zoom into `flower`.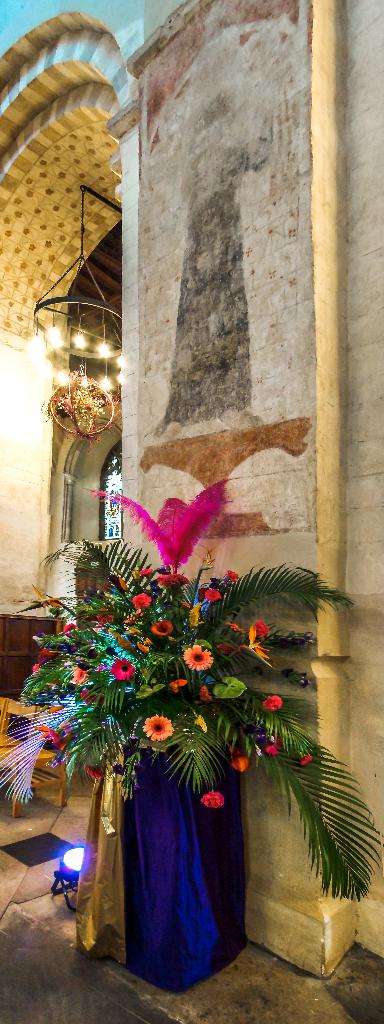
Zoom target: 284, 666, 312, 685.
